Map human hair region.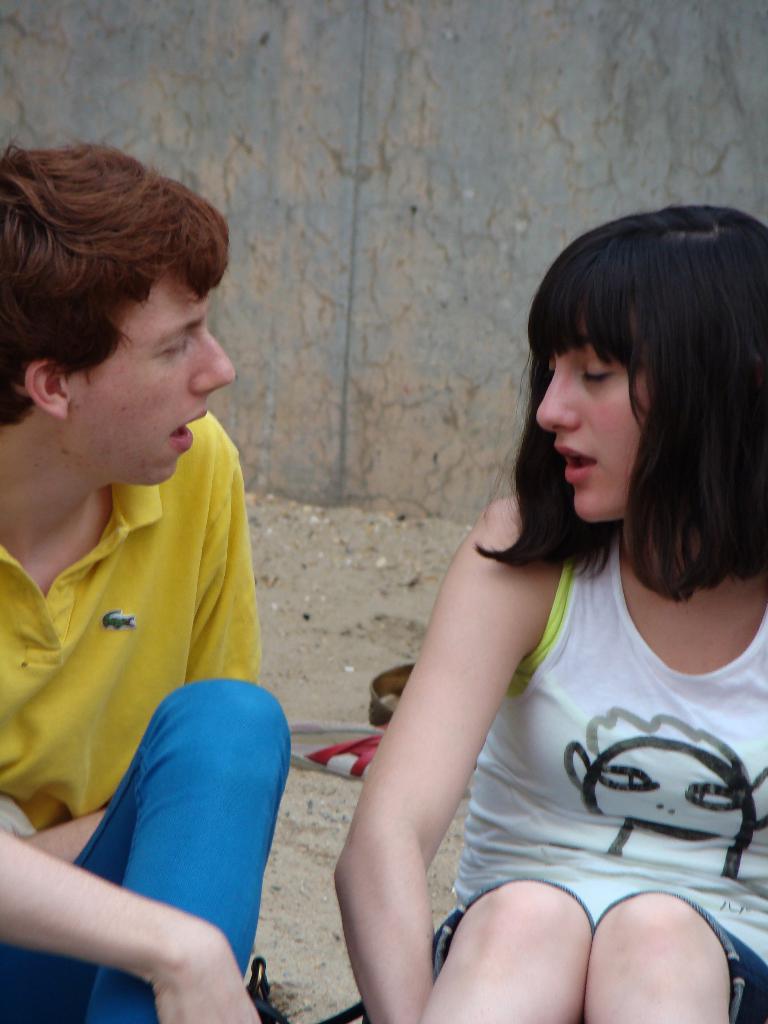
Mapped to bbox=[521, 202, 747, 632].
